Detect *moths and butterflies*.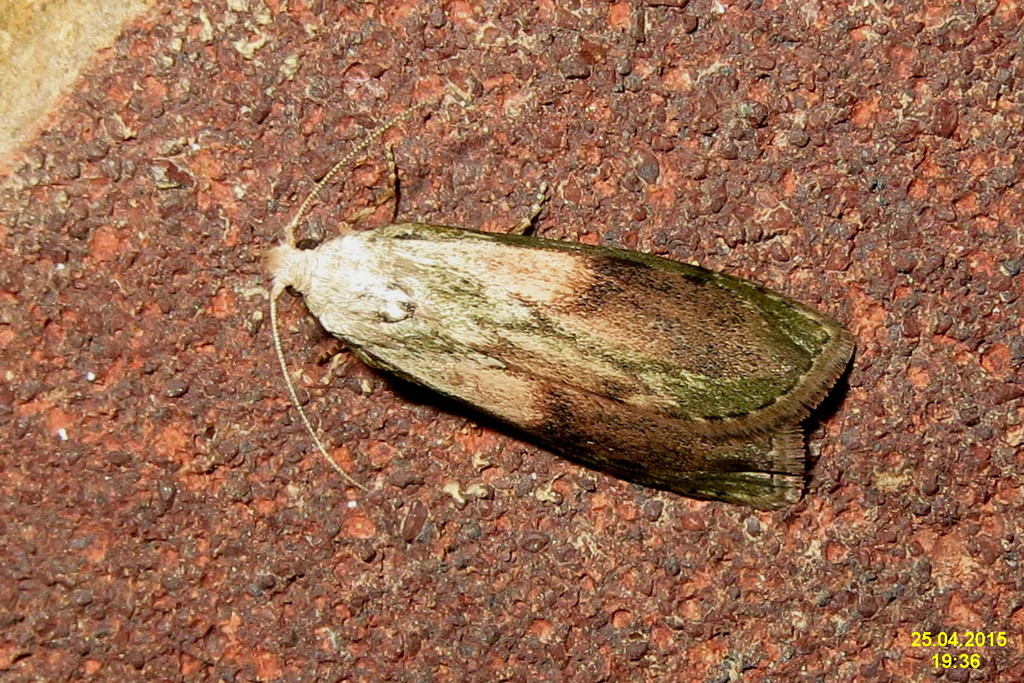
Detected at (x1=257, y1=94, x2=858, y2=514).
